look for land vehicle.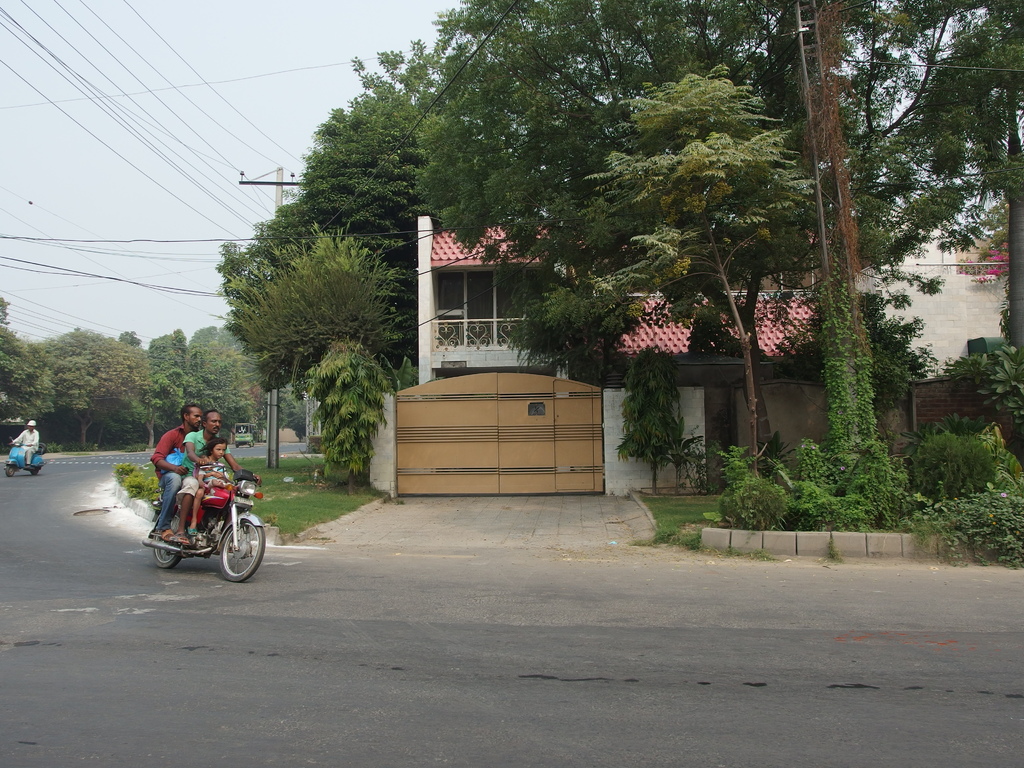
Found: rect(143, 465, 266, 584).
